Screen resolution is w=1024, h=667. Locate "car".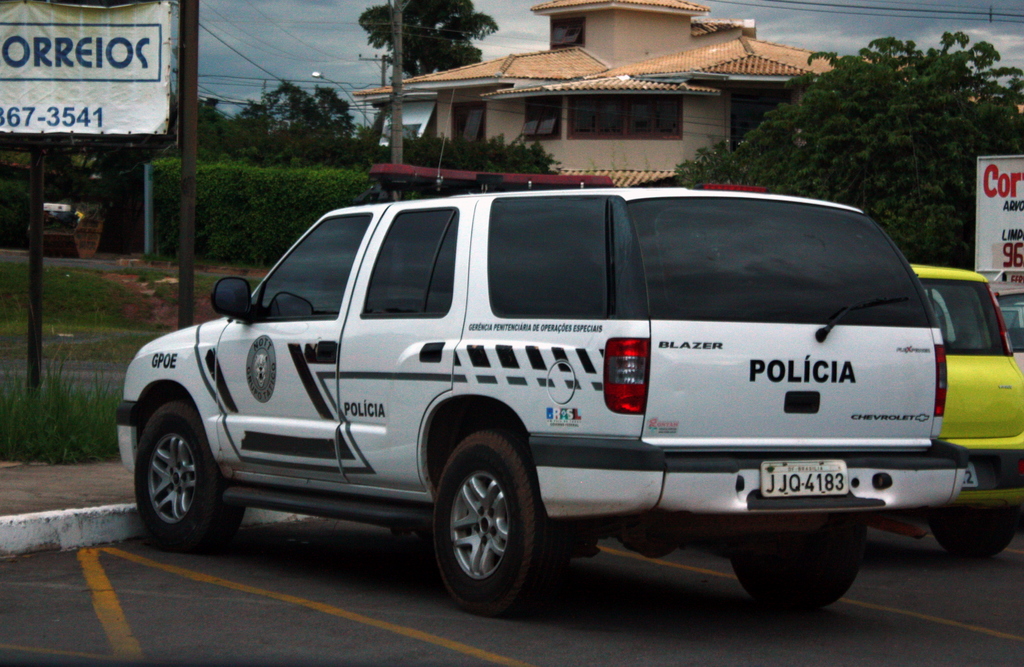
box(990, 284, 1023, 369).
